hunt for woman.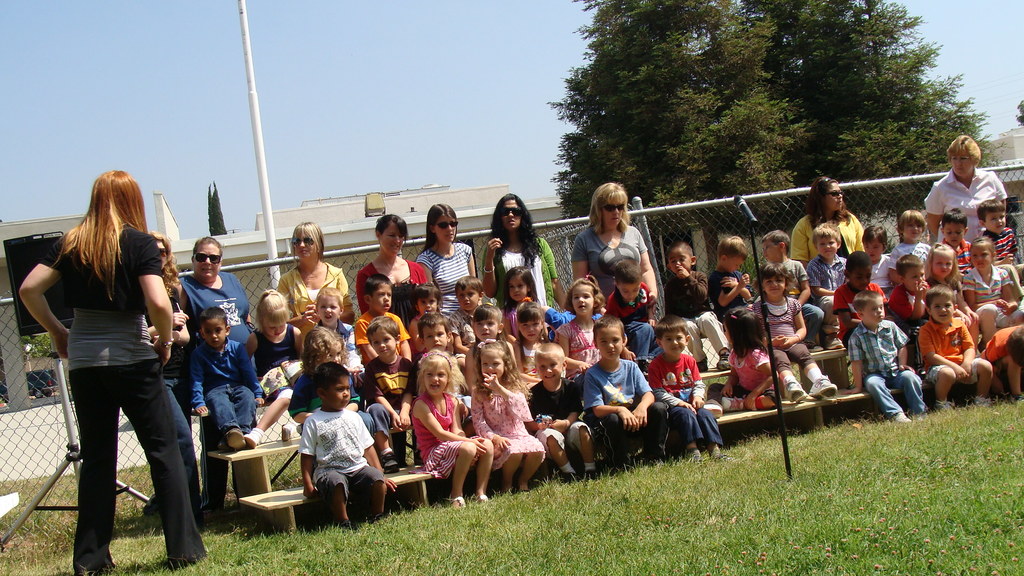
Hunted down at (570,182,661,323).
